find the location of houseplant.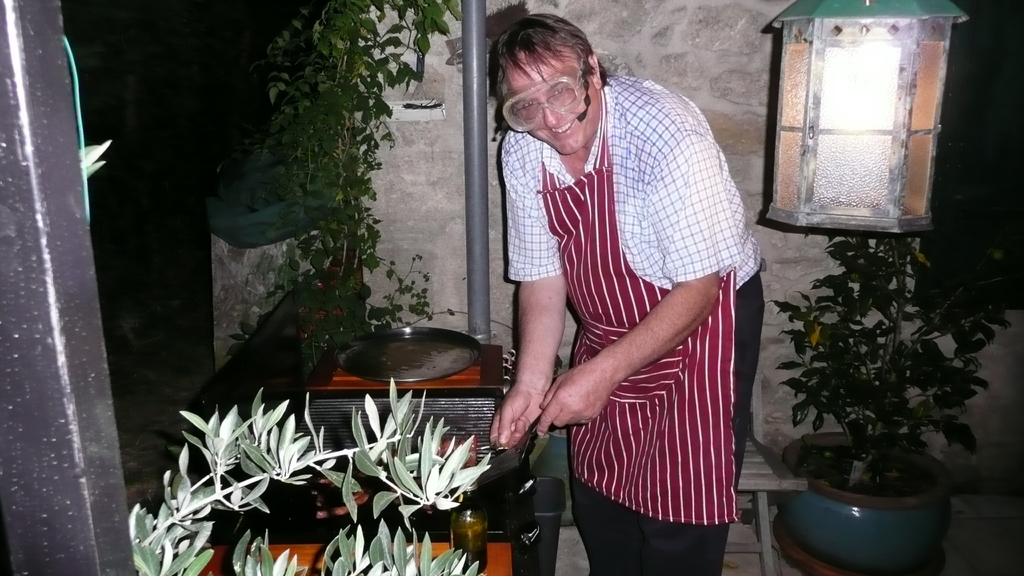
Location: box(766, 216, 1010, 575).
